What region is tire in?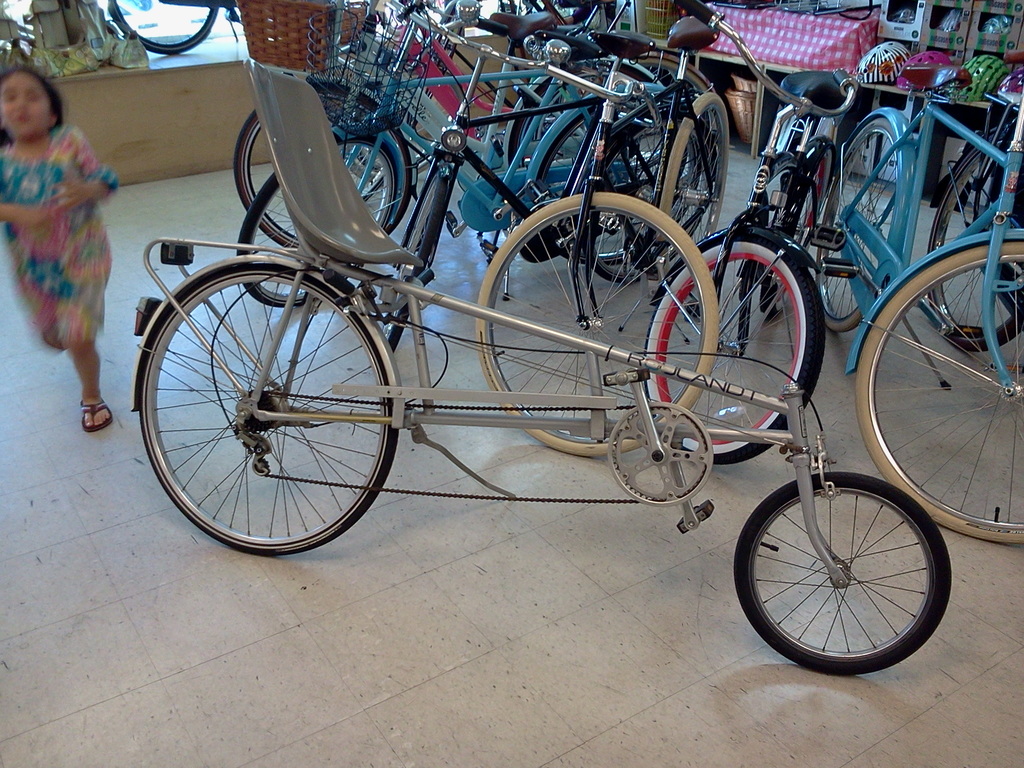
(732,468,956,677).
